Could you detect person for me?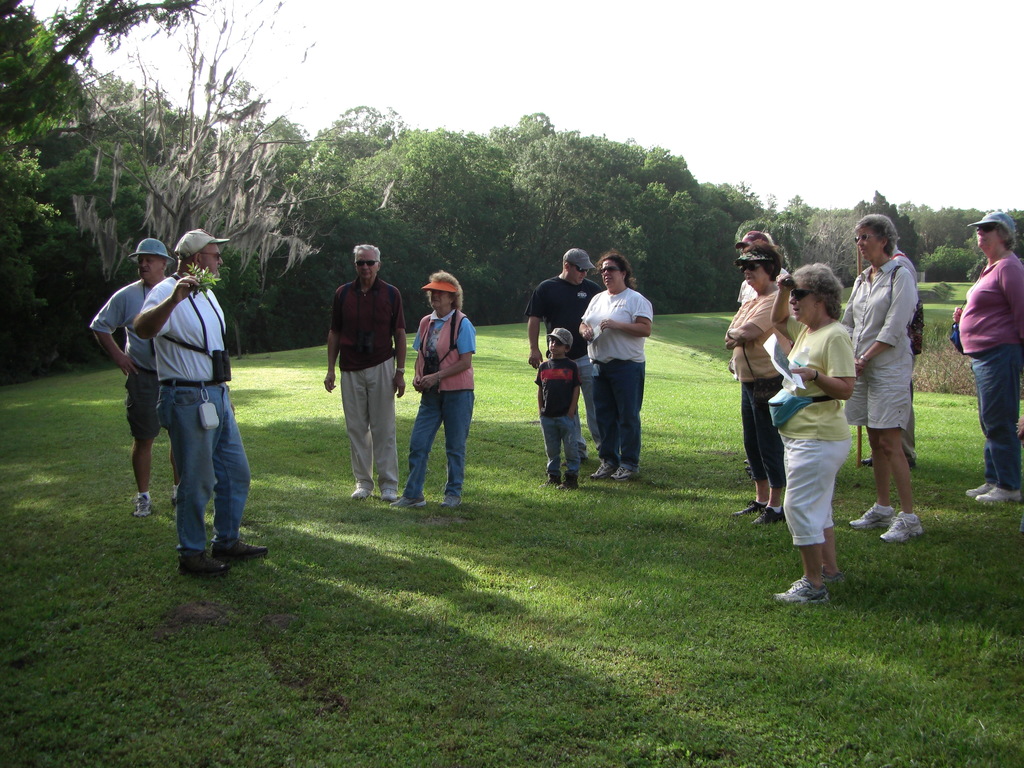
Detection result: box(719, 241, 791, 528).
